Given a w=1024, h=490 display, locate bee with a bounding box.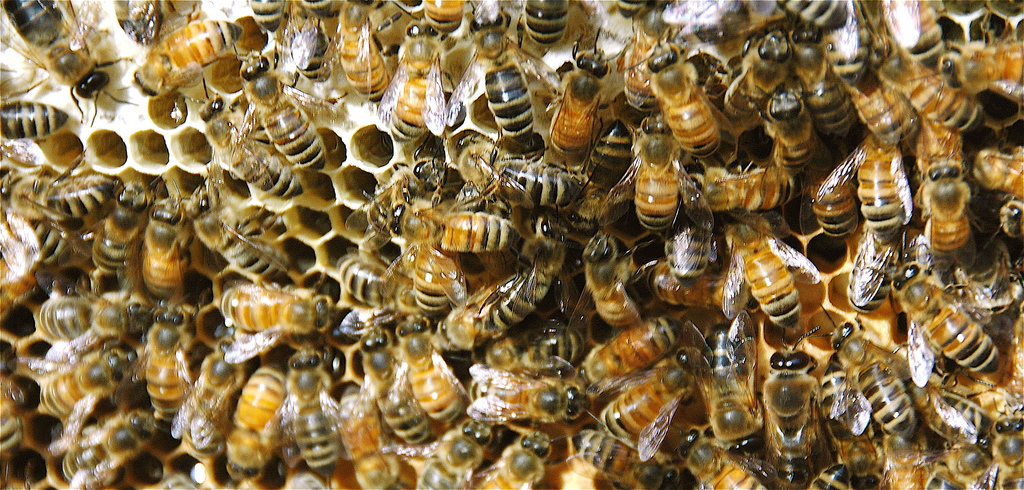
Located: rect(990, 189, 1023, 250).
